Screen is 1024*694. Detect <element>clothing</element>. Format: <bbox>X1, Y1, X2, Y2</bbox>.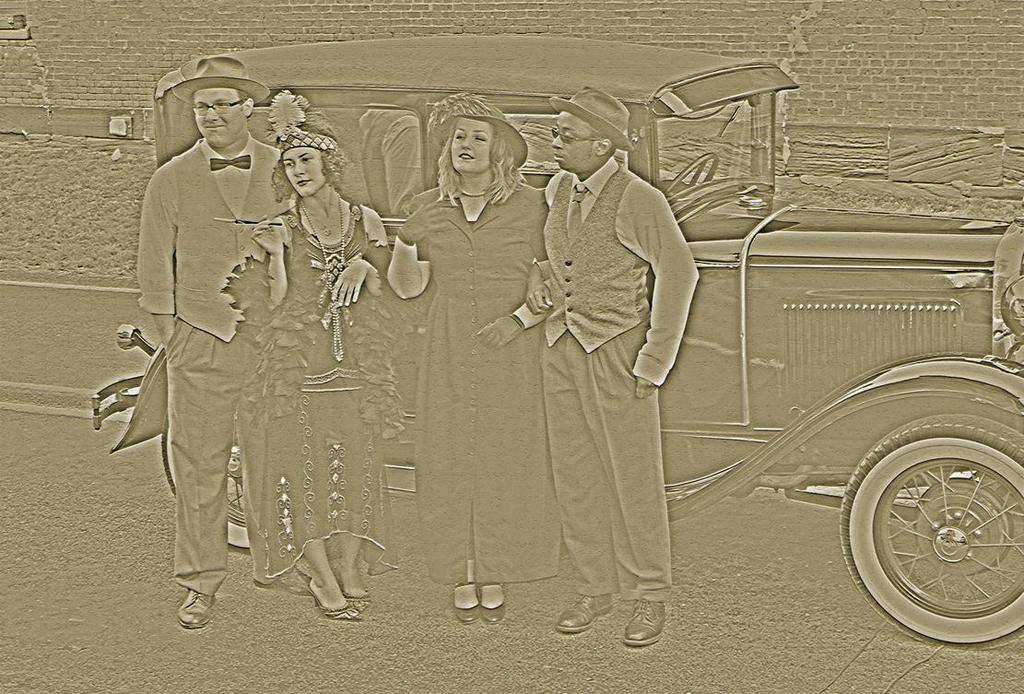
<bbox>404, 179, 557, 584</bbox>.
